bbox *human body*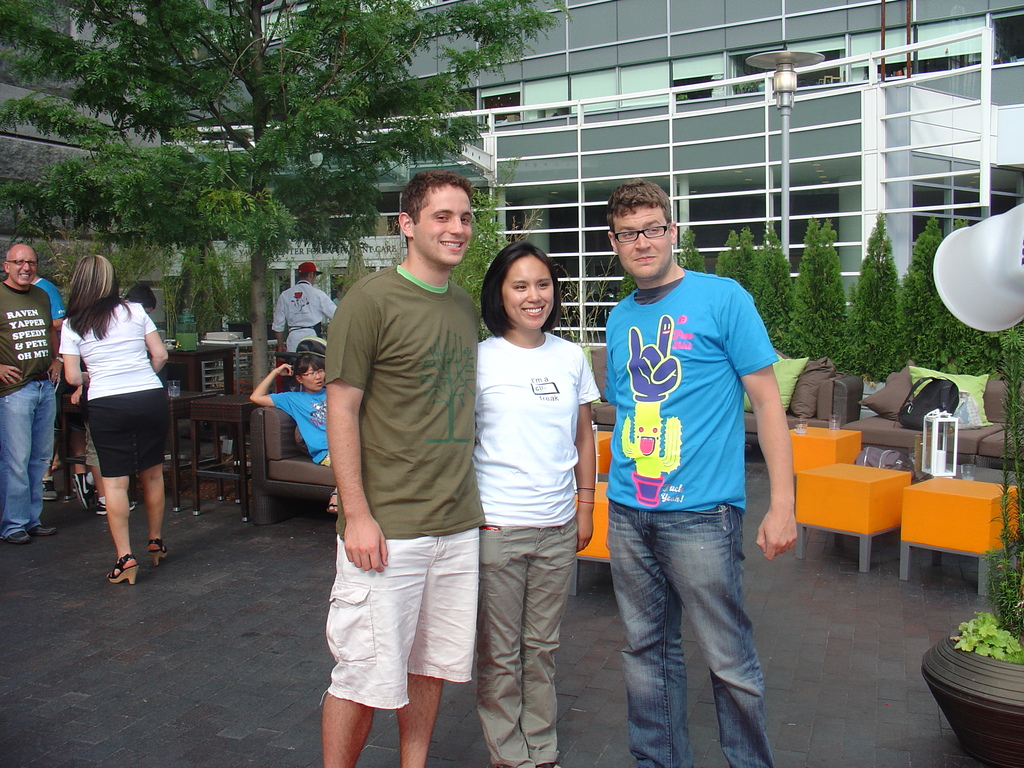
pyautogui.locateOnScreen(0, 276, 56, 545)
